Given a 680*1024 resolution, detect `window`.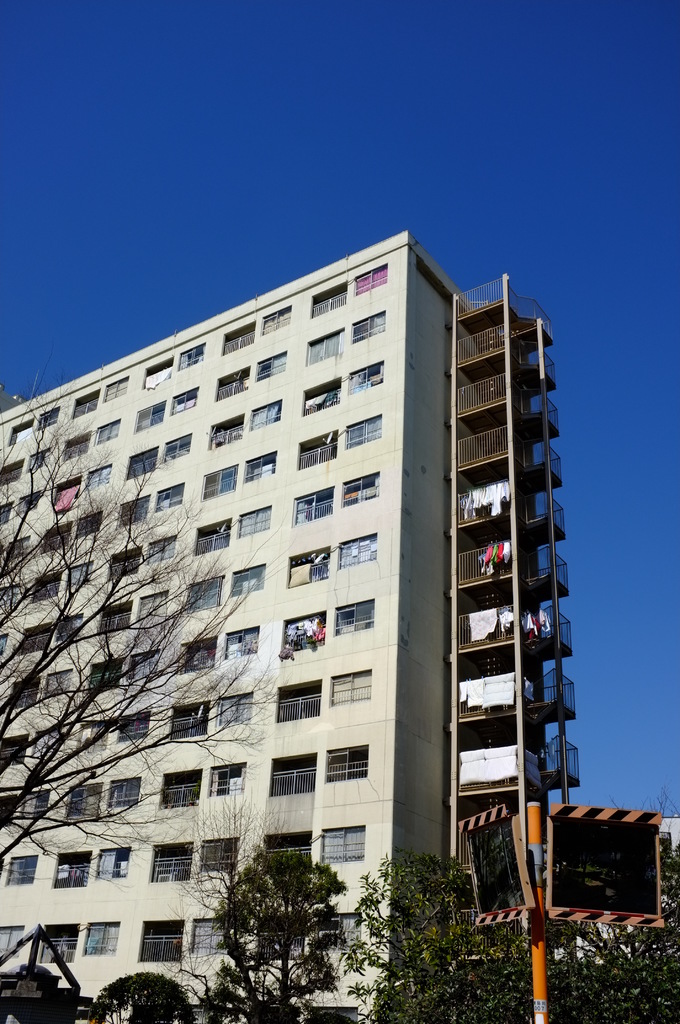
region(140, 361, 172, 392).
